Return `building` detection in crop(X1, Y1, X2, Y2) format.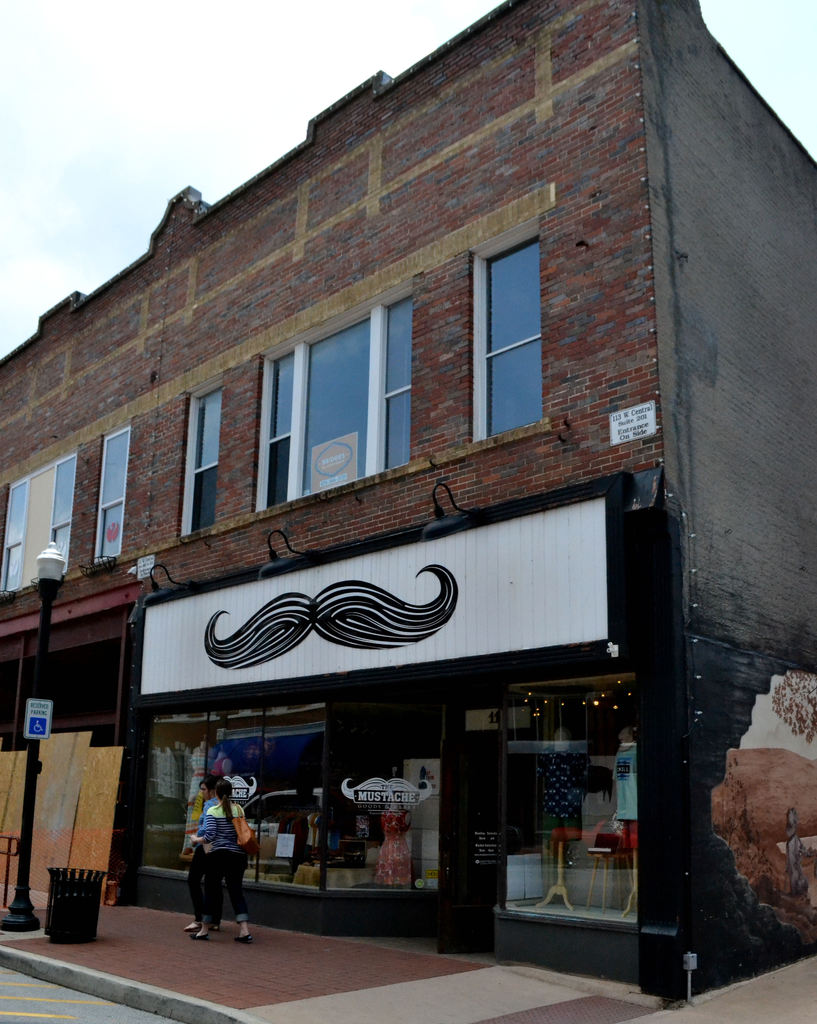
crop(0, 0, 816, 995).
